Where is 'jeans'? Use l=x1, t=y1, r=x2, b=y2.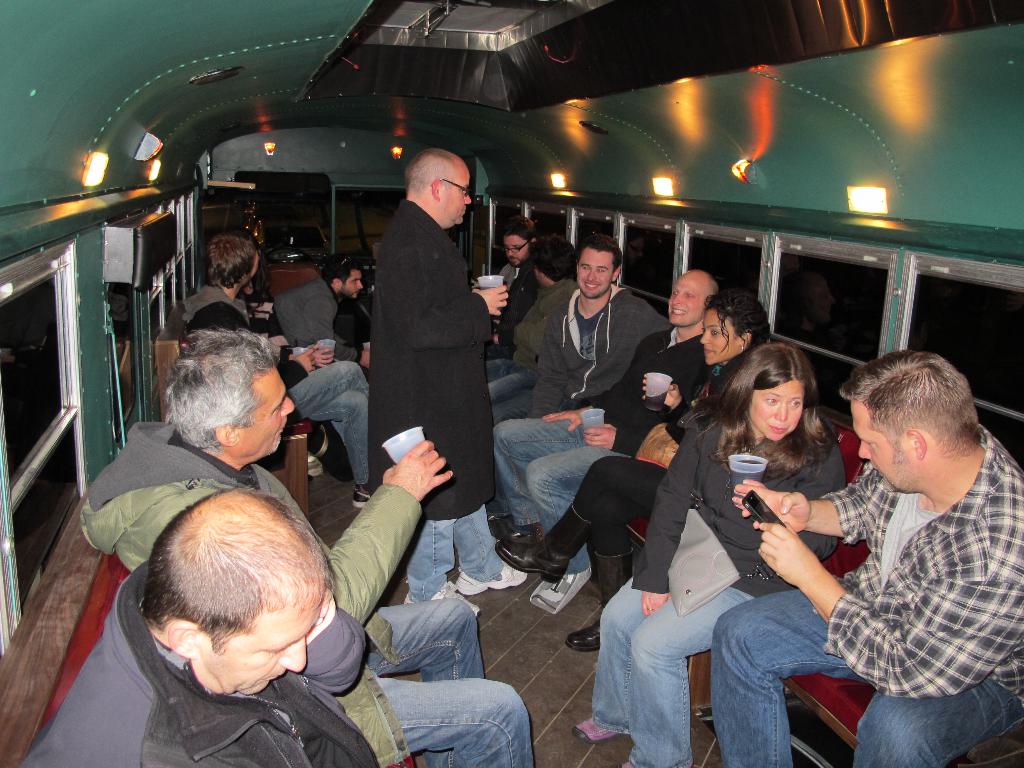
l=707, t=586, r=1023, b=767.
